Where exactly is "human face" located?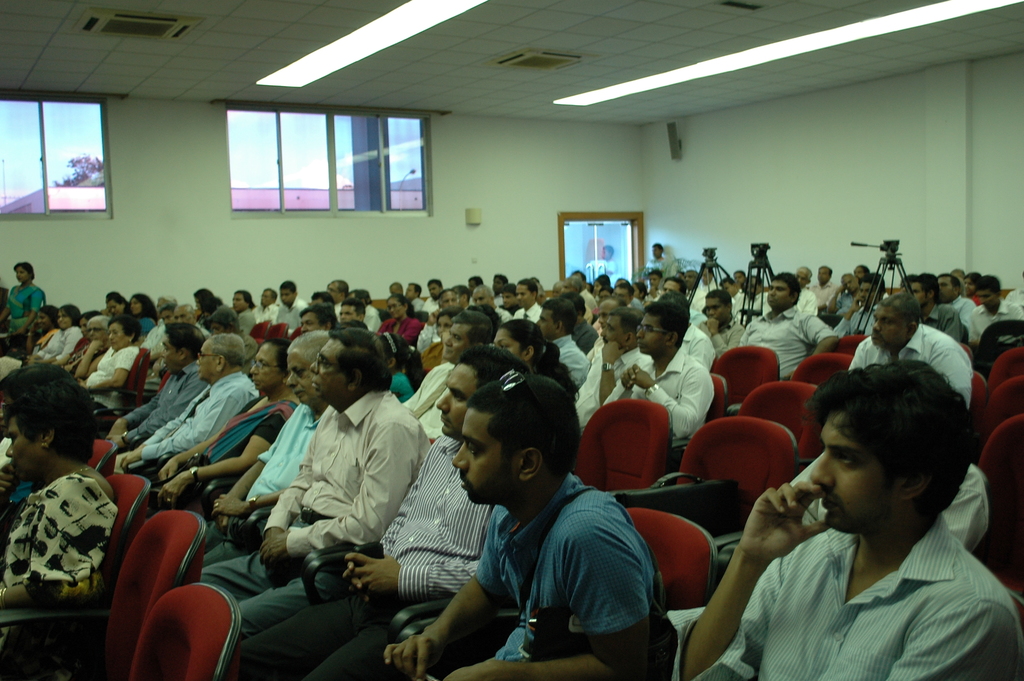
Its bounding box is region(88, 322, 106, 341).
